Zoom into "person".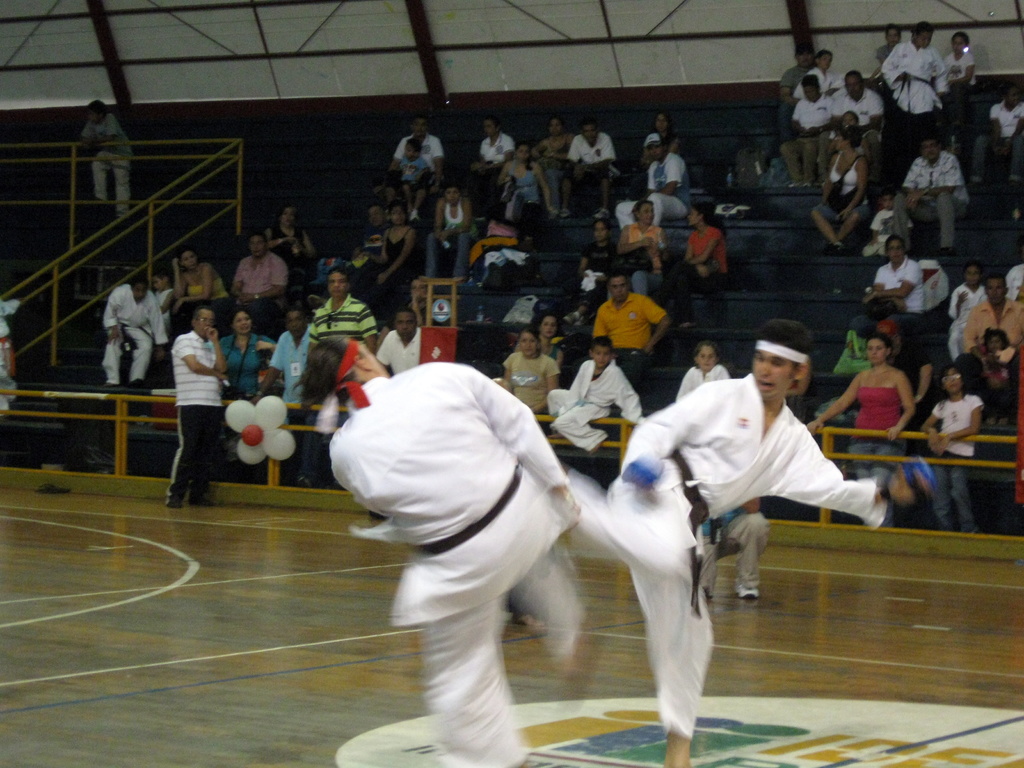
Zoom target: box=[576, 216, 612, 316].
